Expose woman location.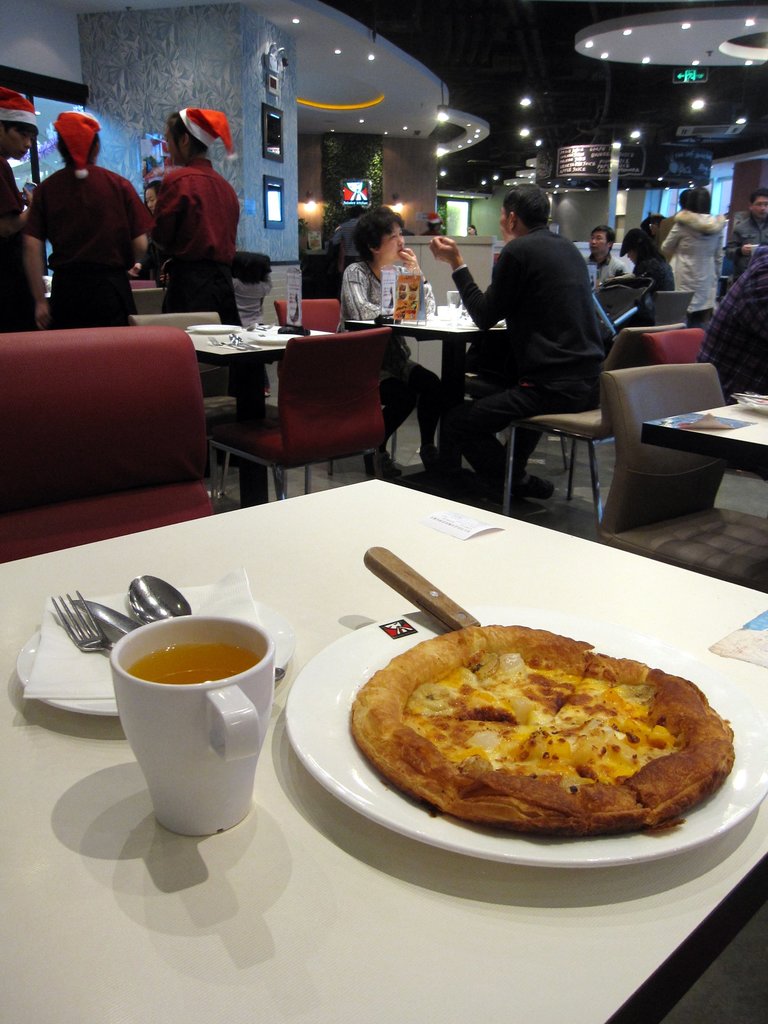
Exposed at select_region(333, 203, 435, 475).
